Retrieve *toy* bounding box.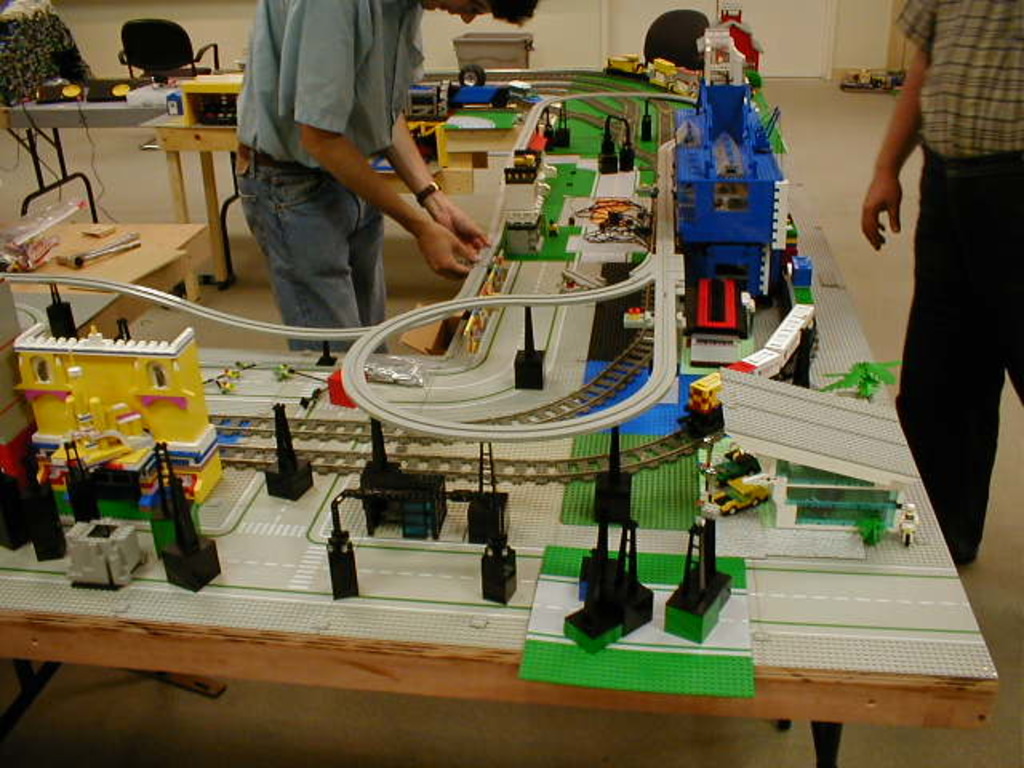
Bounding box: left=62, top=446, right=98, bottom=522.
